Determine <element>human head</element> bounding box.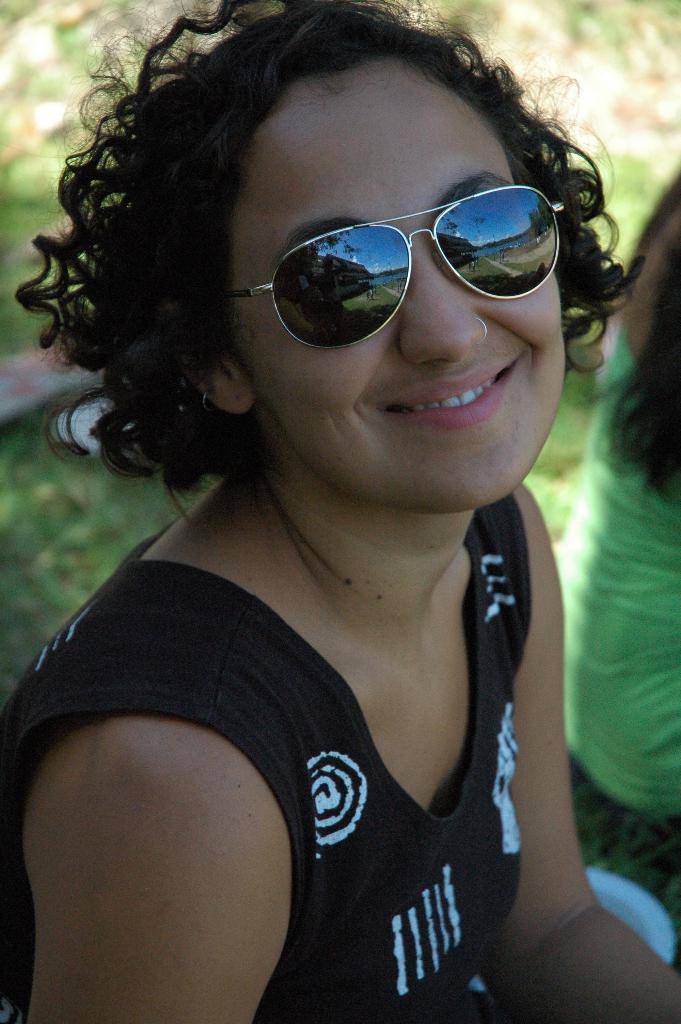
Determined: left=84, top=21, right=594, bottom=566.
